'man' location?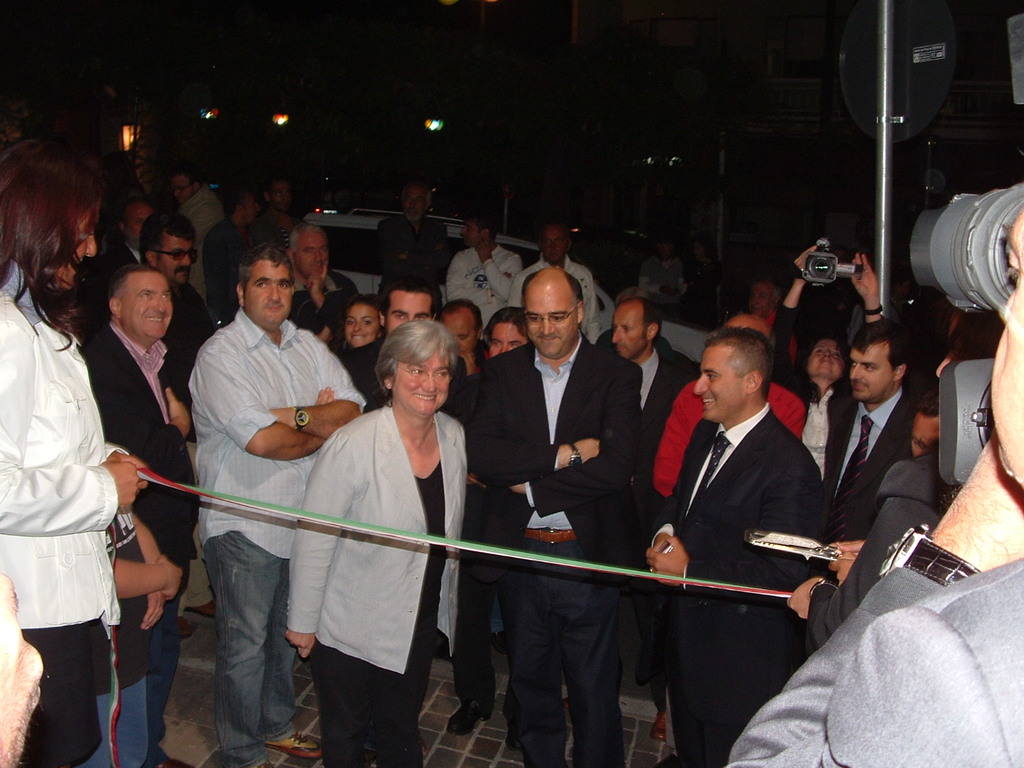
(630, 249, 842, 755)
